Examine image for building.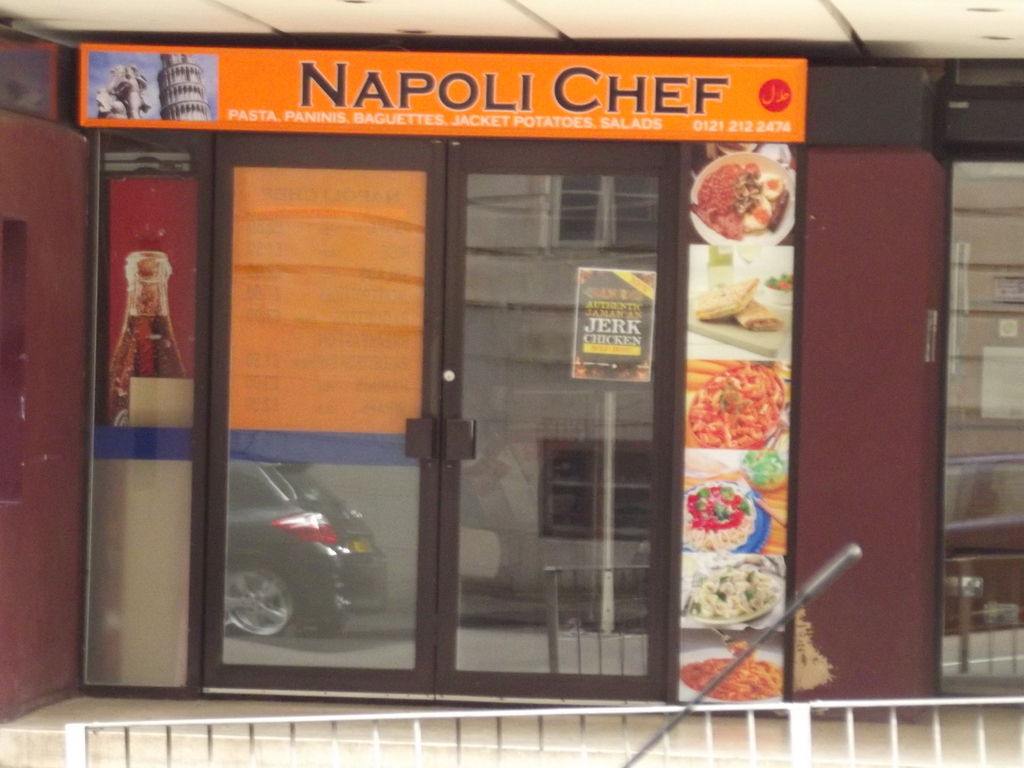
Examination result: <bbox>0, 0, 1023, 767</bbox>.
